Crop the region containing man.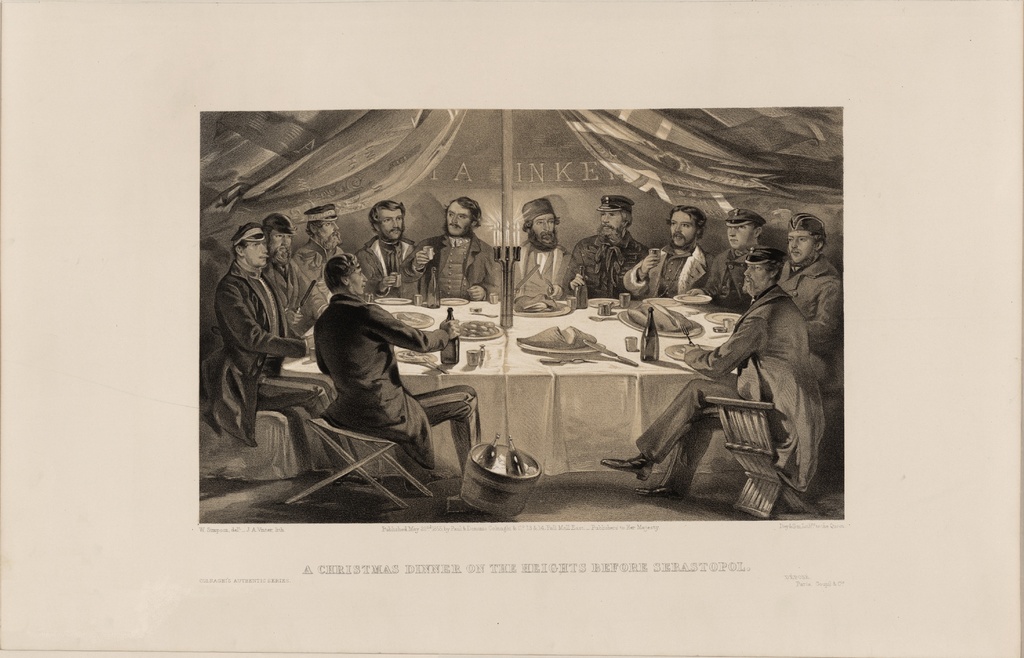
Crop region: (398, 197, 507, 298).
